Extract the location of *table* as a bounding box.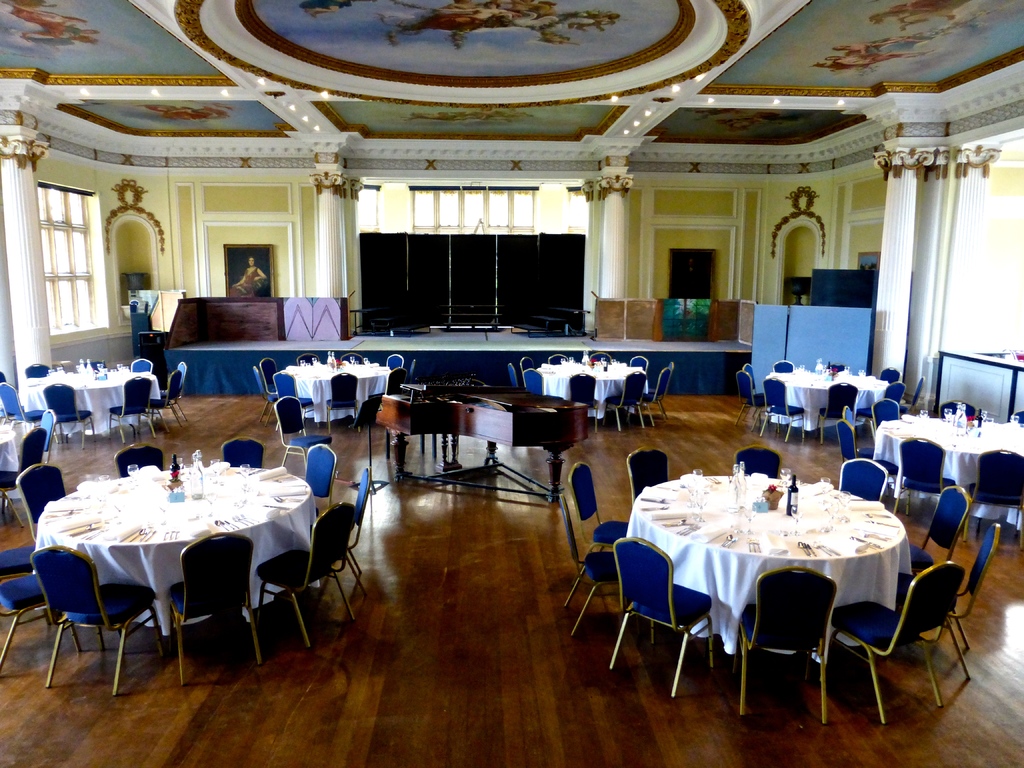
bbox=(283, 362, 388, 426).
